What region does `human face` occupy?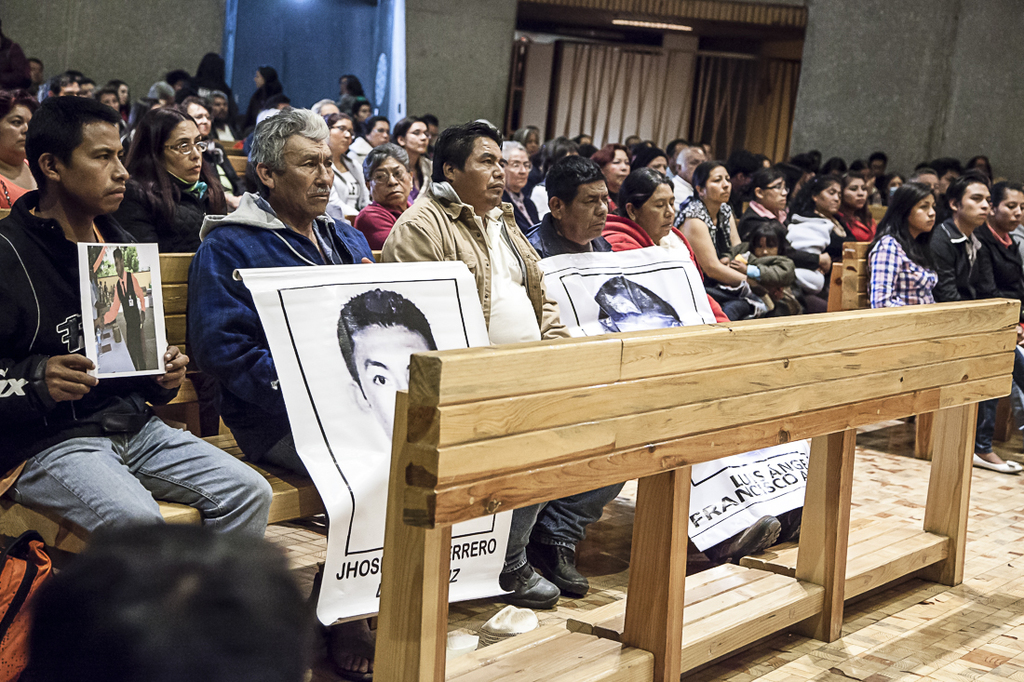
select_region(992, 191, 1023, 230).
